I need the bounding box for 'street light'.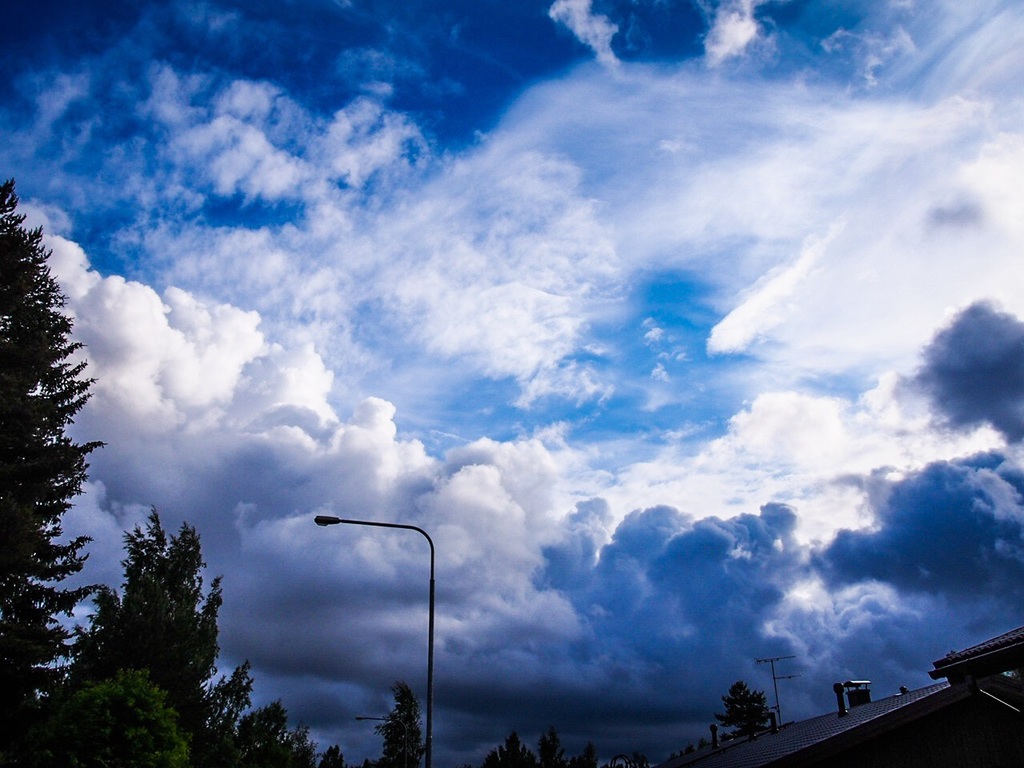
Here it is: (x1=352, y1=714, x2=406, y2=766).
